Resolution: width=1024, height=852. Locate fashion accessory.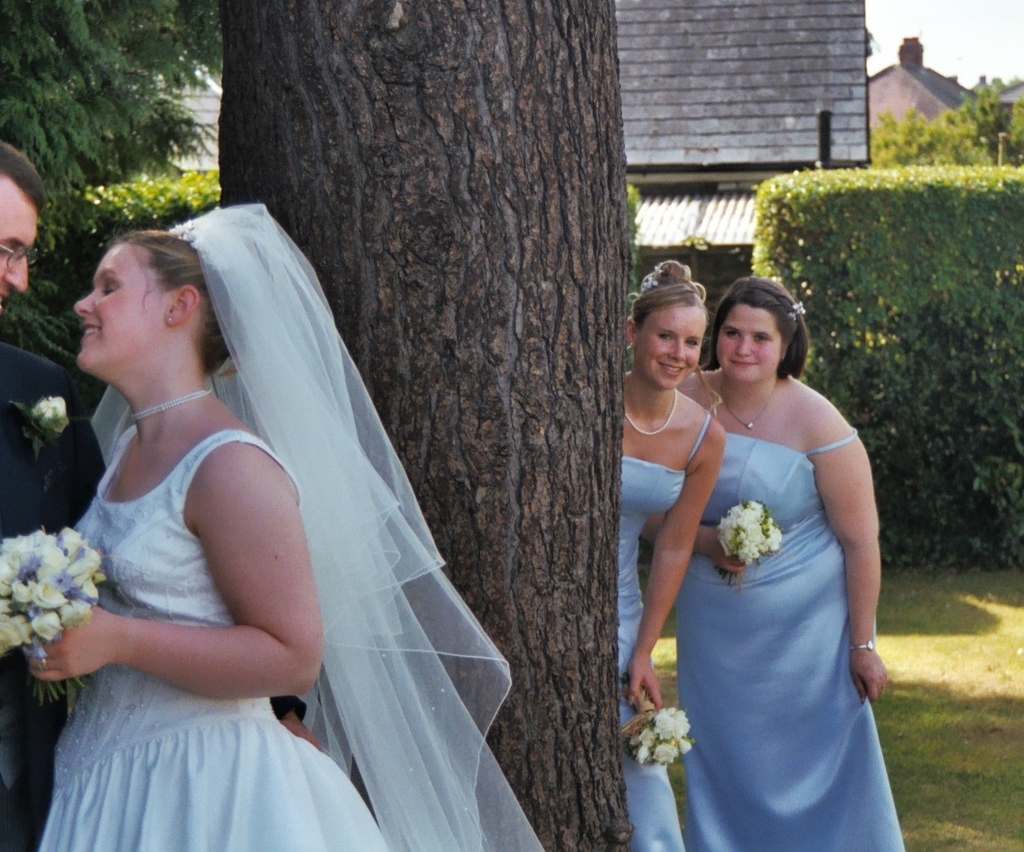
[x1=162, y1=197, x2=552, y2=851].
